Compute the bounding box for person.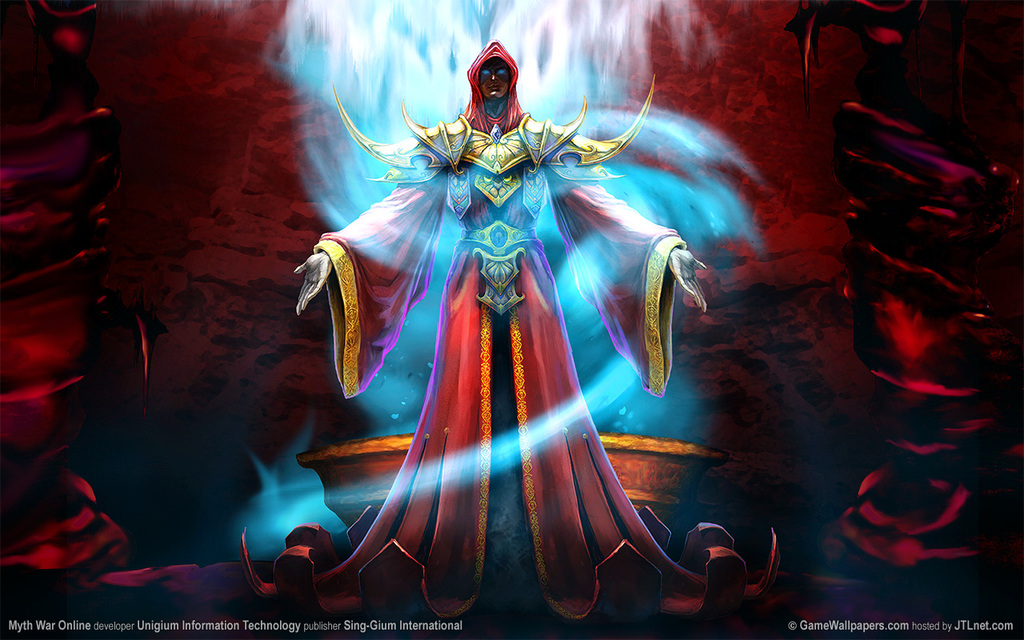
<bbox>242, 44, 781, 627</bbox>.
